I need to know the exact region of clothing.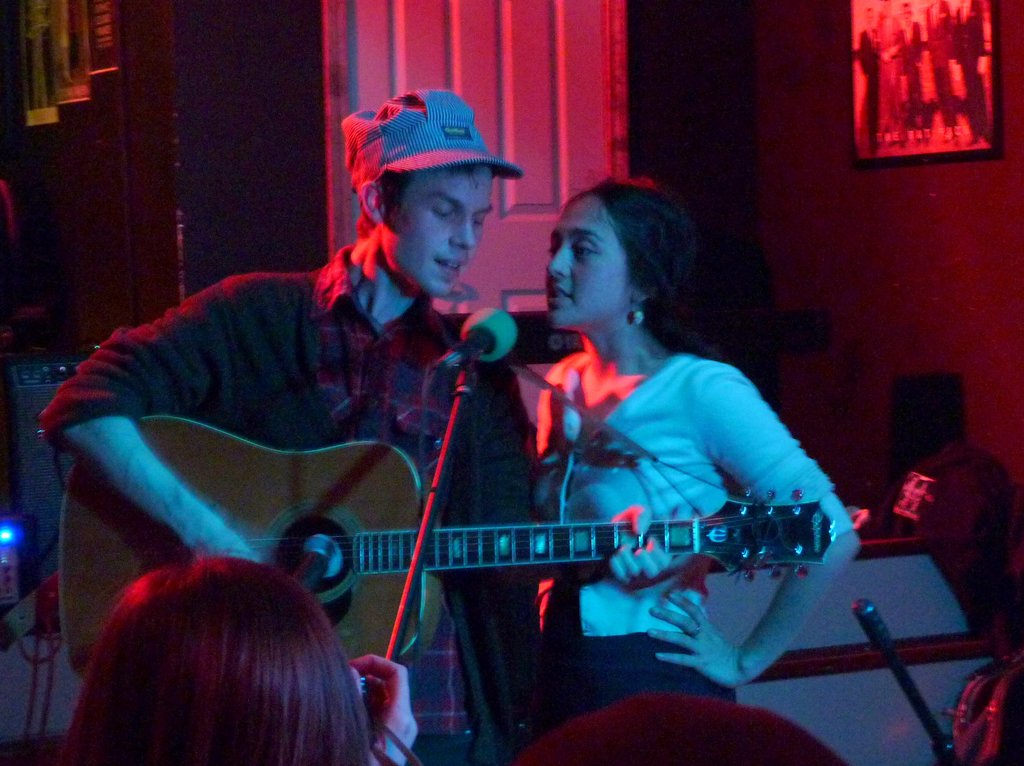
Region: bbox(520, 351, 852, 722).
